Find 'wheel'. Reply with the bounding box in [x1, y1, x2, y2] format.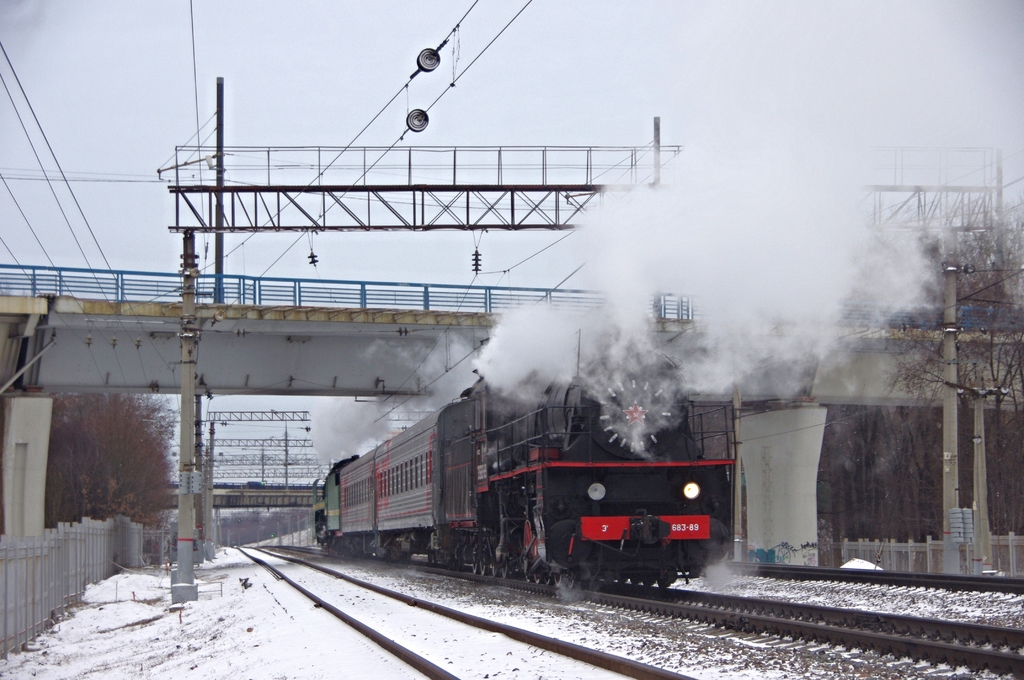
[657, 575, 675, 588].
